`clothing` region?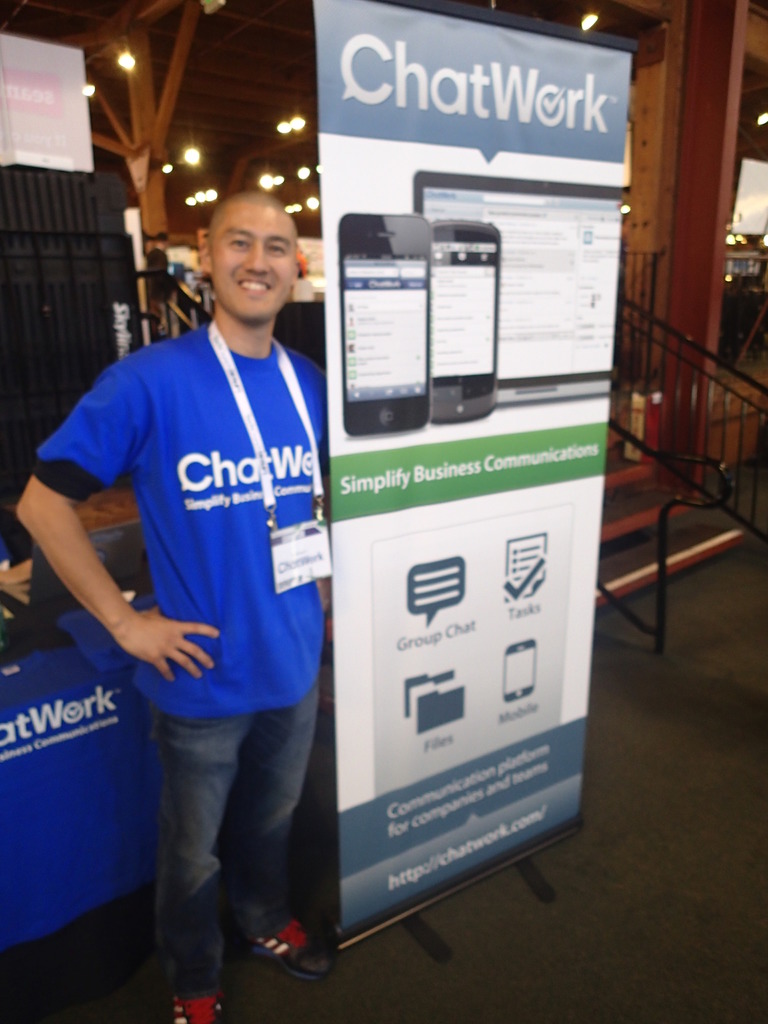
bbox(33, 323, 333, 1005)
